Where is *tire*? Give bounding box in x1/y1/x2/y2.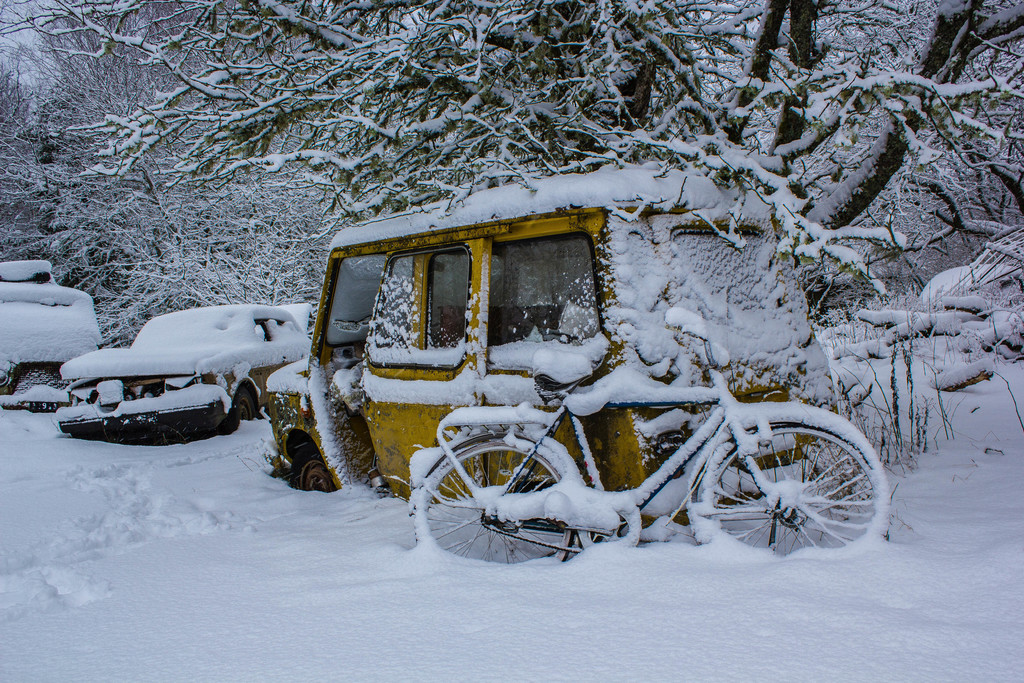
223/384/254/439.
